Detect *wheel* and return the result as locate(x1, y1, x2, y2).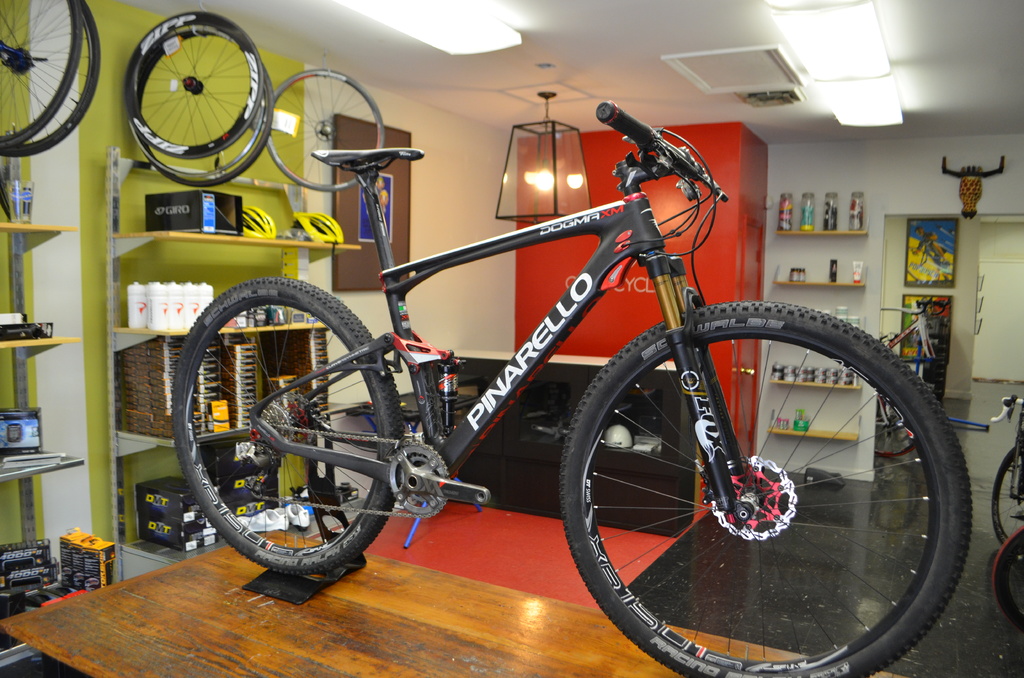
locate(993, 445, 1021, 565).
